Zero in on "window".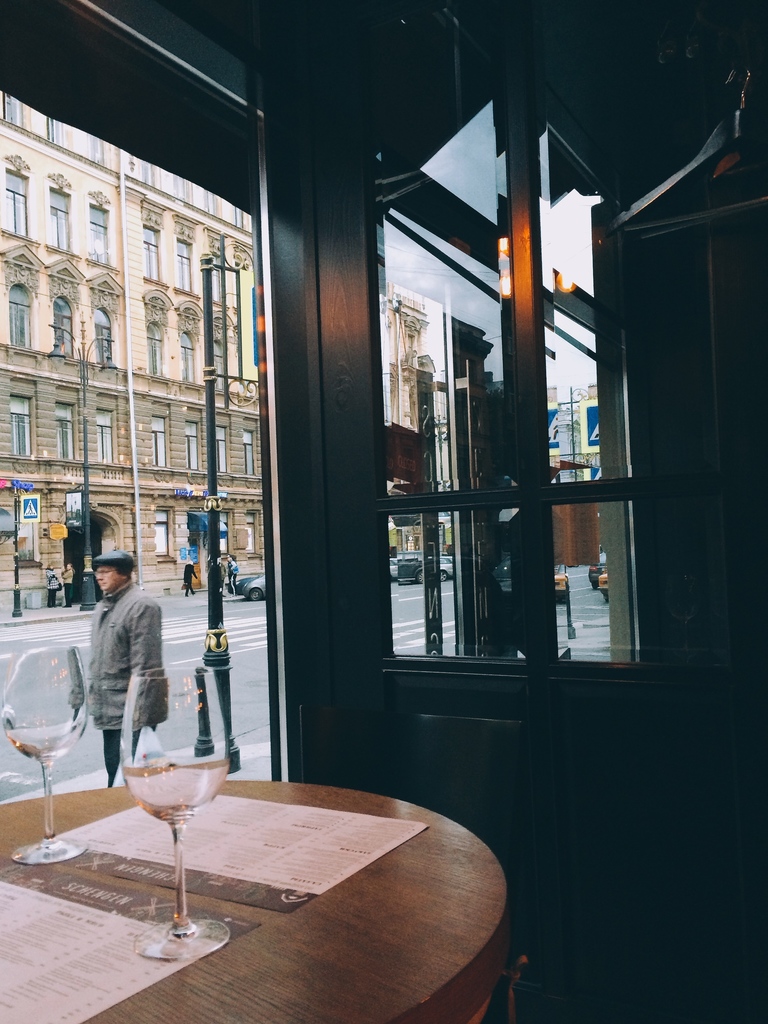
Zeroed in: region(217, 421, 227, 475).
